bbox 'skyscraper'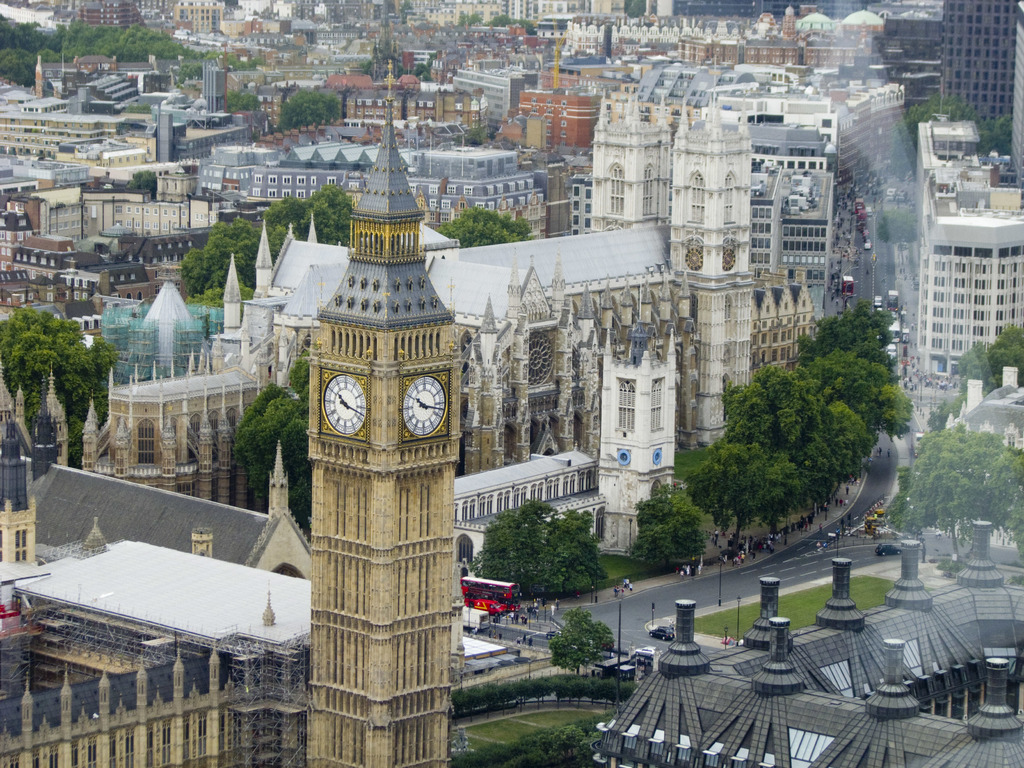
(left=503, top=48, right=631, bottom=145)
